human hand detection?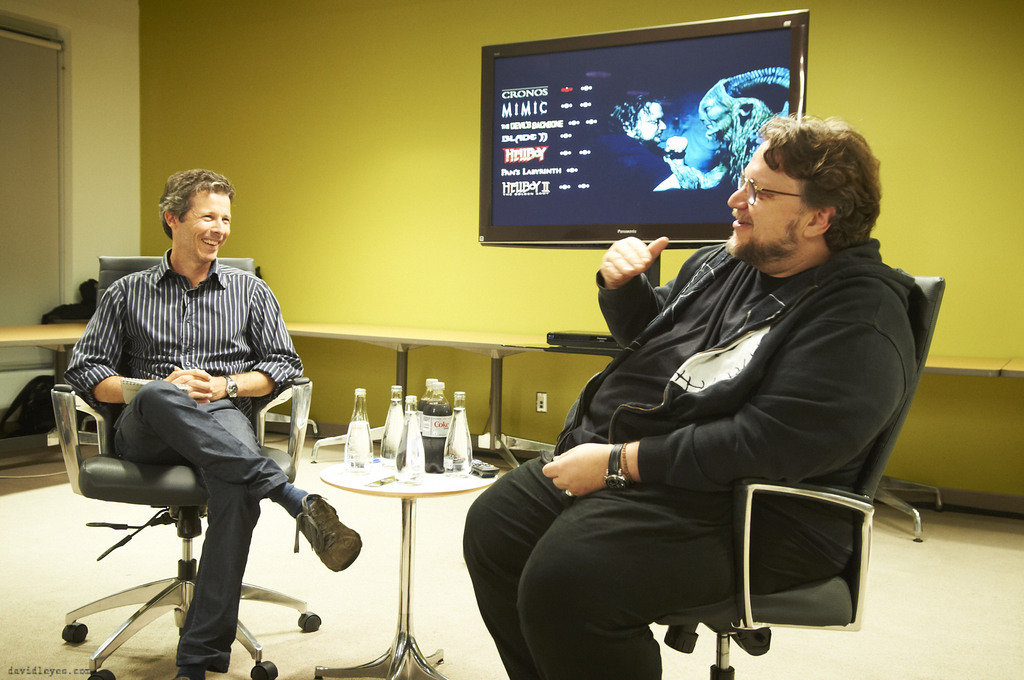
region(540, 440, 612, 504)
